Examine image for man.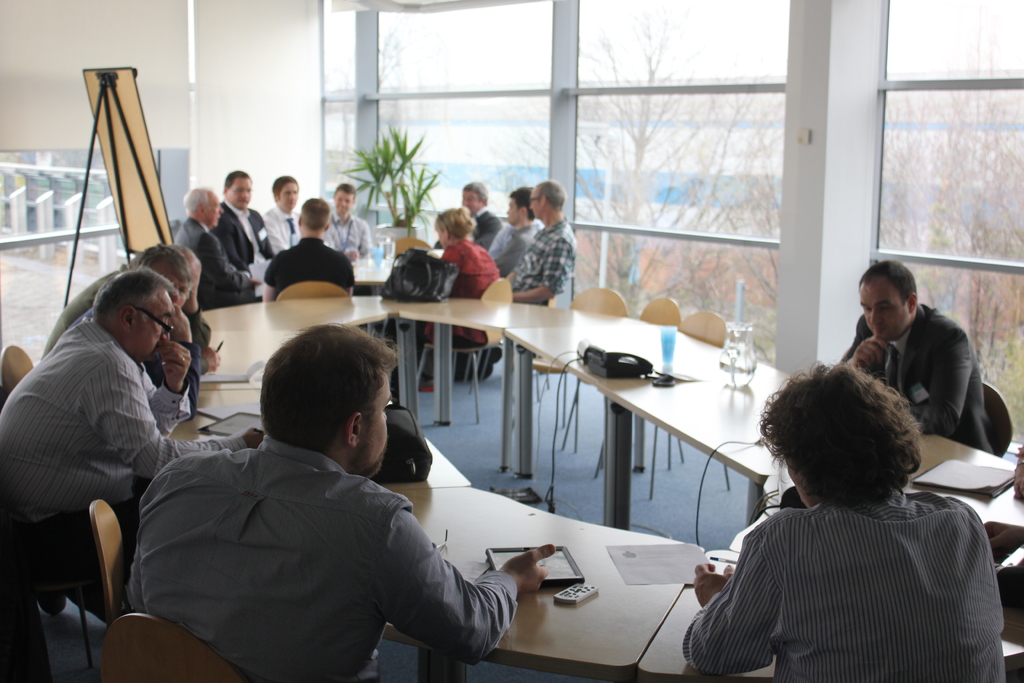
Examination result: box(325, 181, 375, 259).
